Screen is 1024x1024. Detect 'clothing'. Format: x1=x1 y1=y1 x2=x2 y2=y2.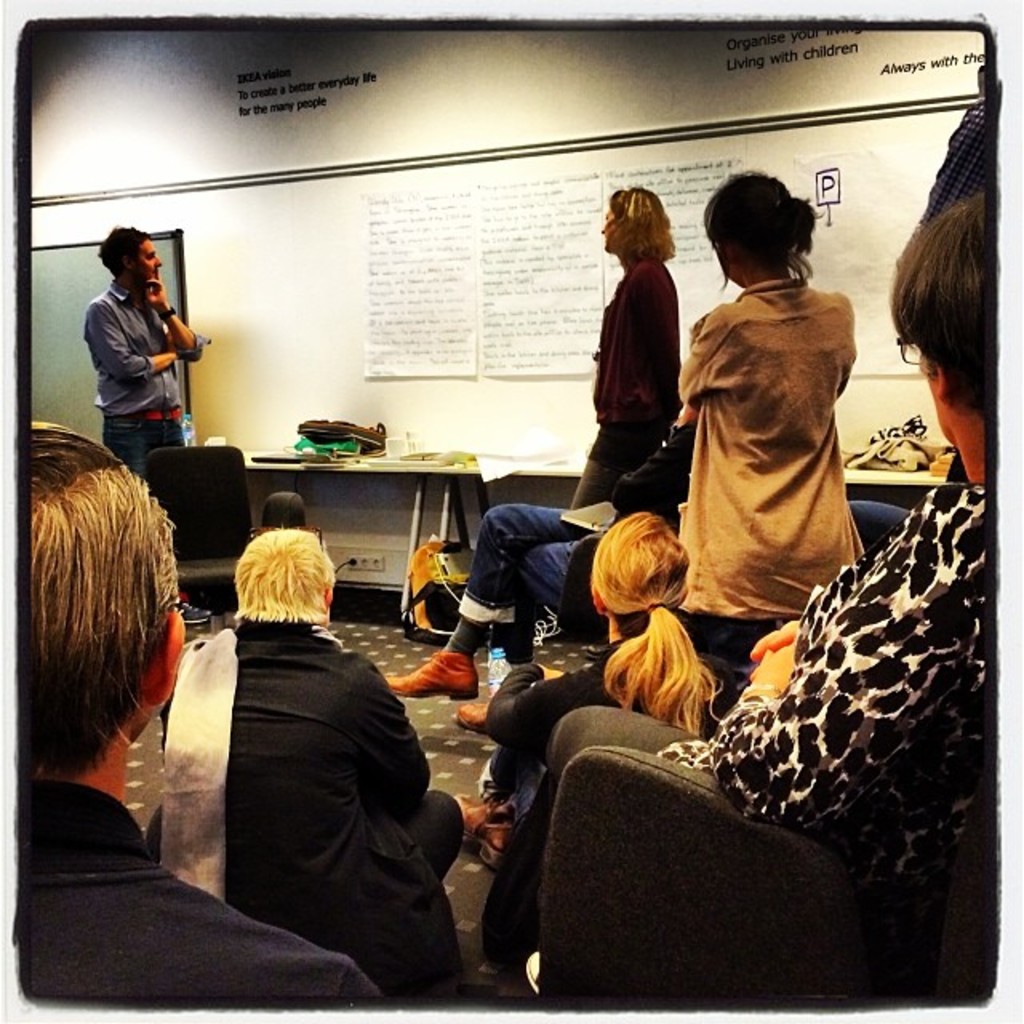
x1=642 y1=483 x2=1014 y2=918.
